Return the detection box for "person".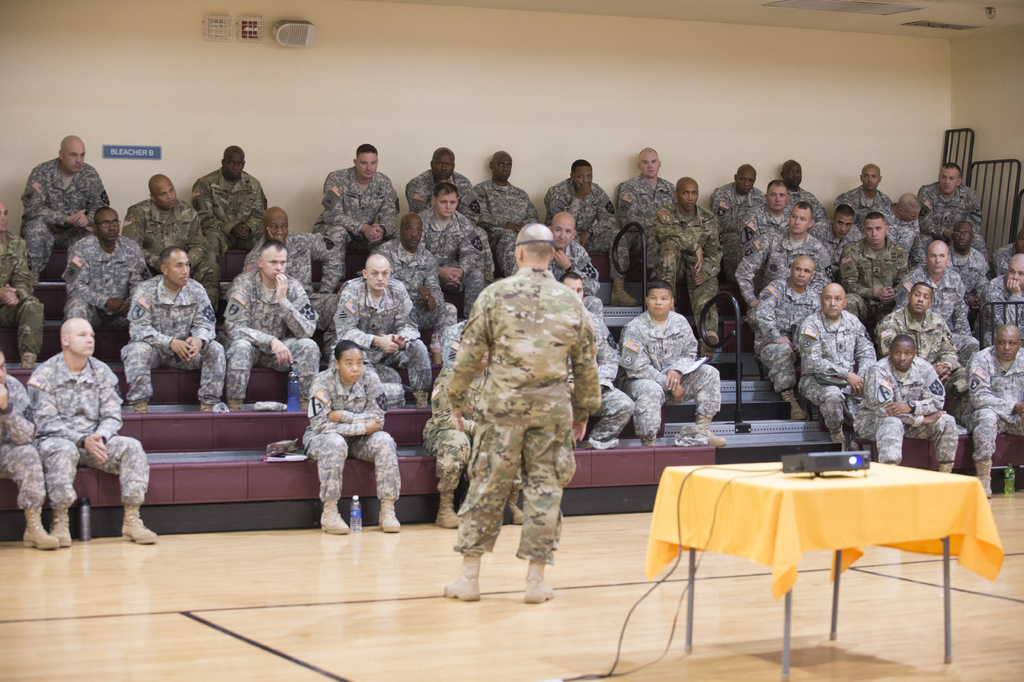
detection(65, 204, 154, 331).
